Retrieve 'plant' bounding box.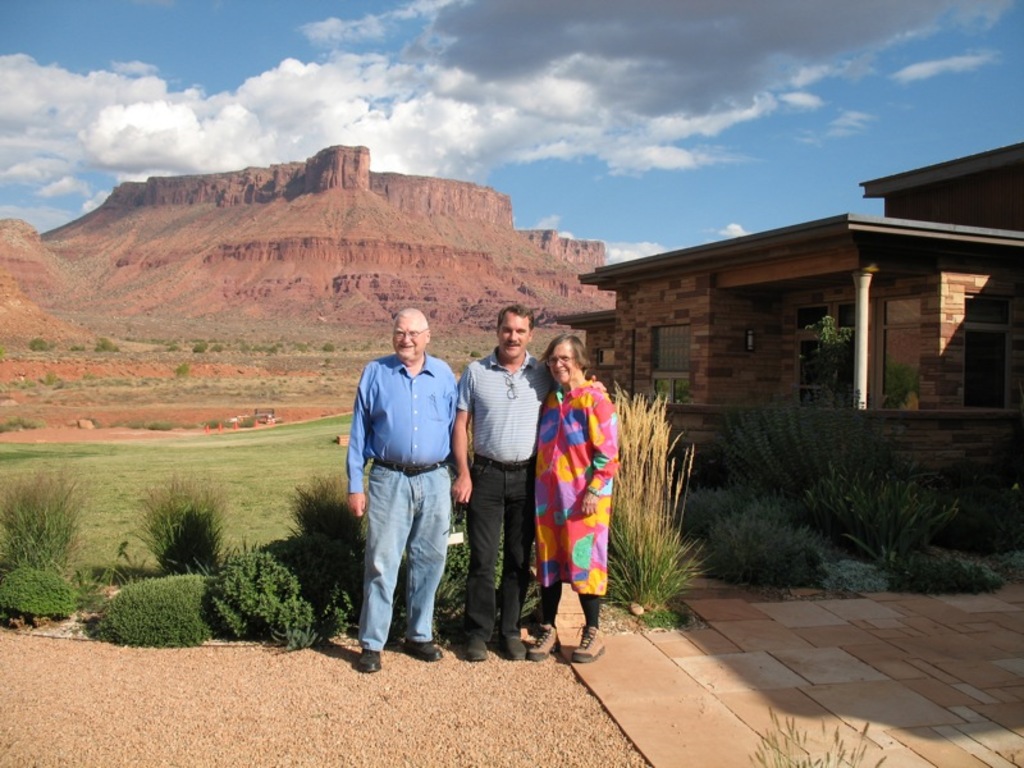
Bounding box: [left=722, top=406, right=859, bottom=493].
